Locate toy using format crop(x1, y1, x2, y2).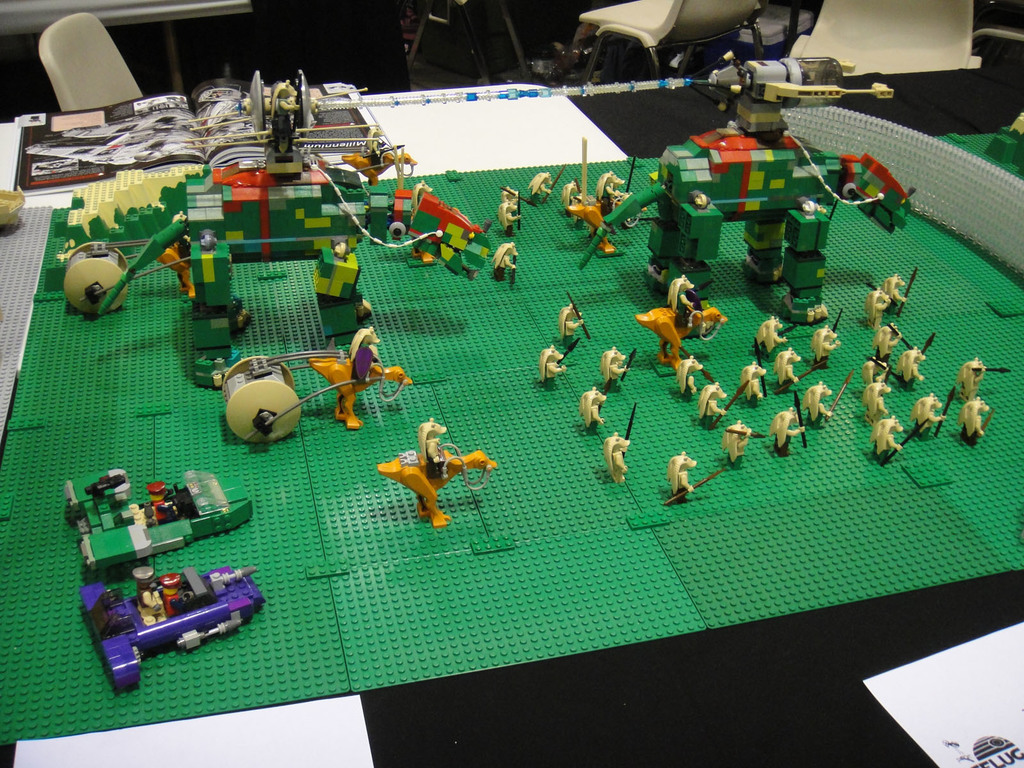
crop(812, 306, 840, 371).
